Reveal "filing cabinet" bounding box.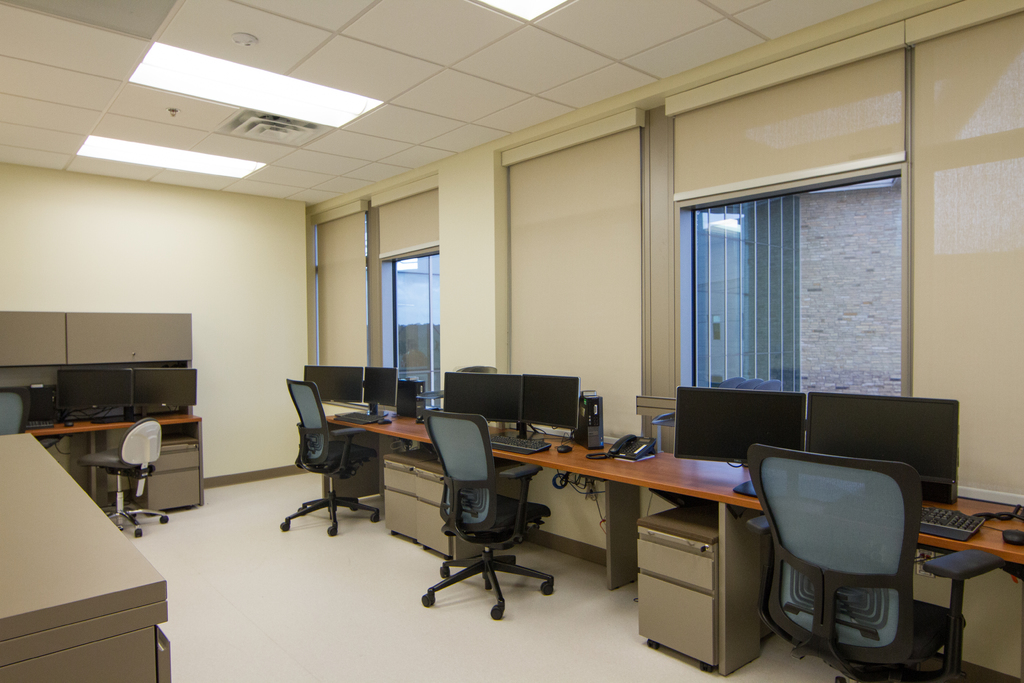
Revealed: locate(143, 427, 202, 511).
